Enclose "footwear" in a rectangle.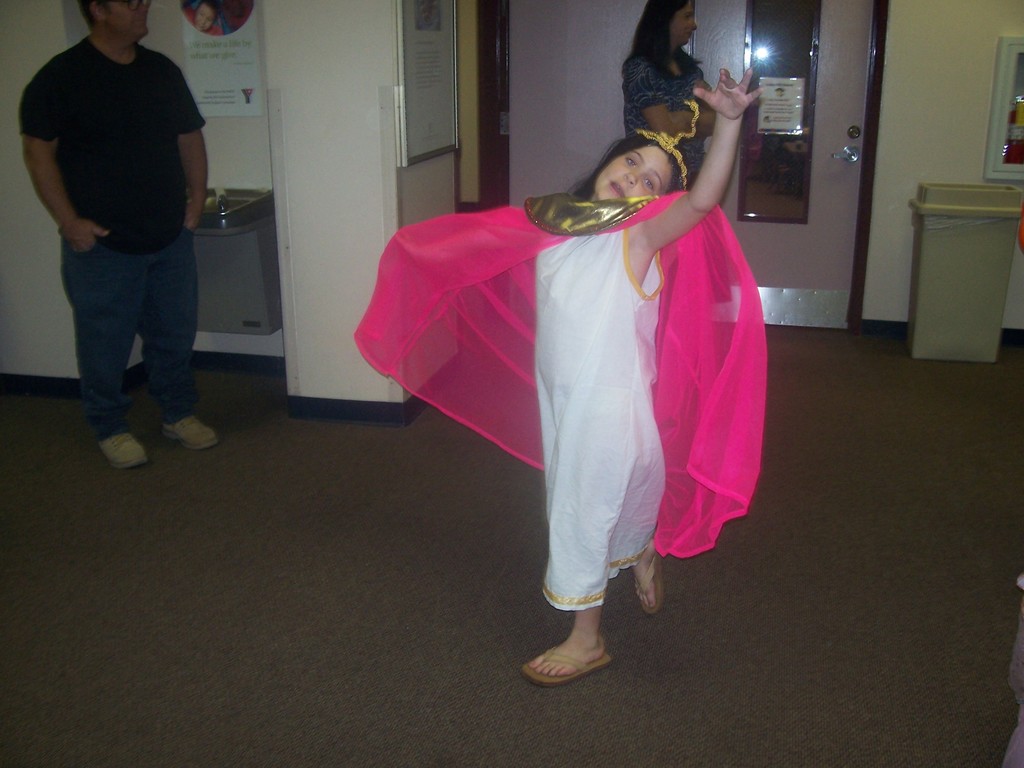
box=[93, 431, 146, 472].
